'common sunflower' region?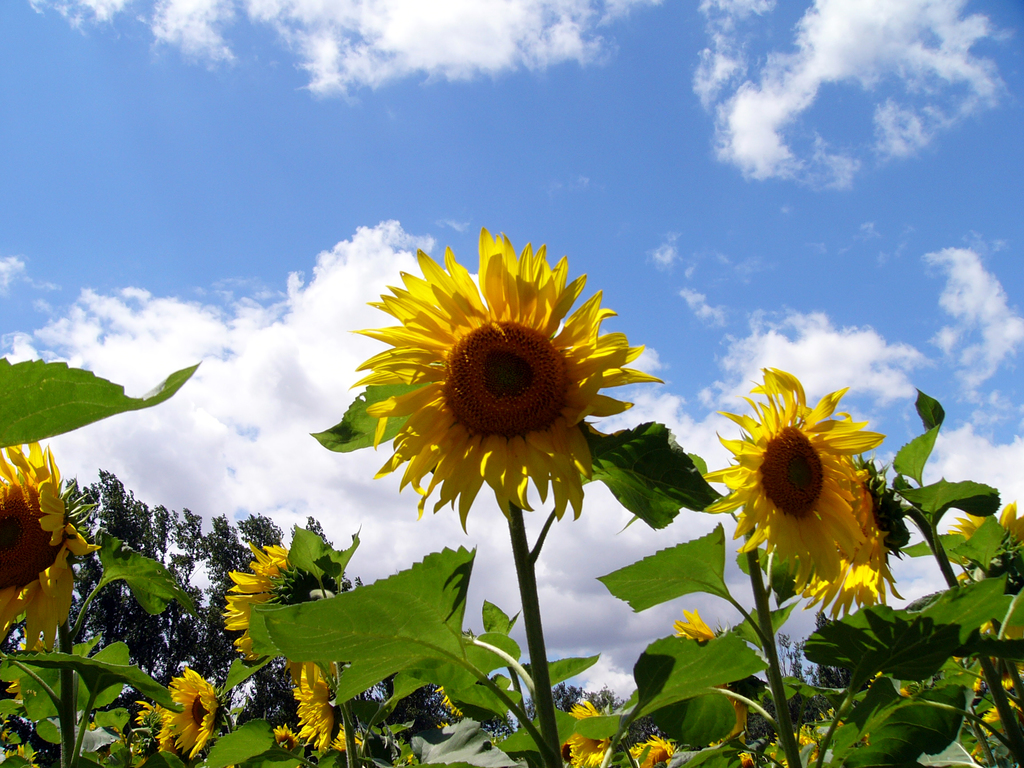
detection(666, 609, 764, 696)
